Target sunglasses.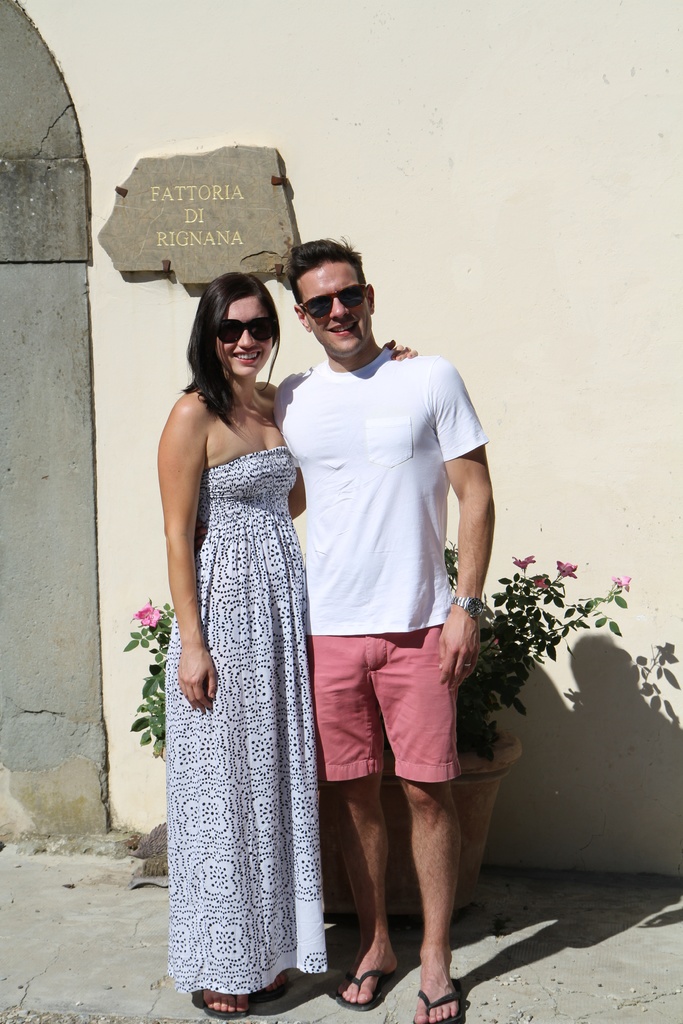
Target region: bbox=(304, 286, 367, 317).
